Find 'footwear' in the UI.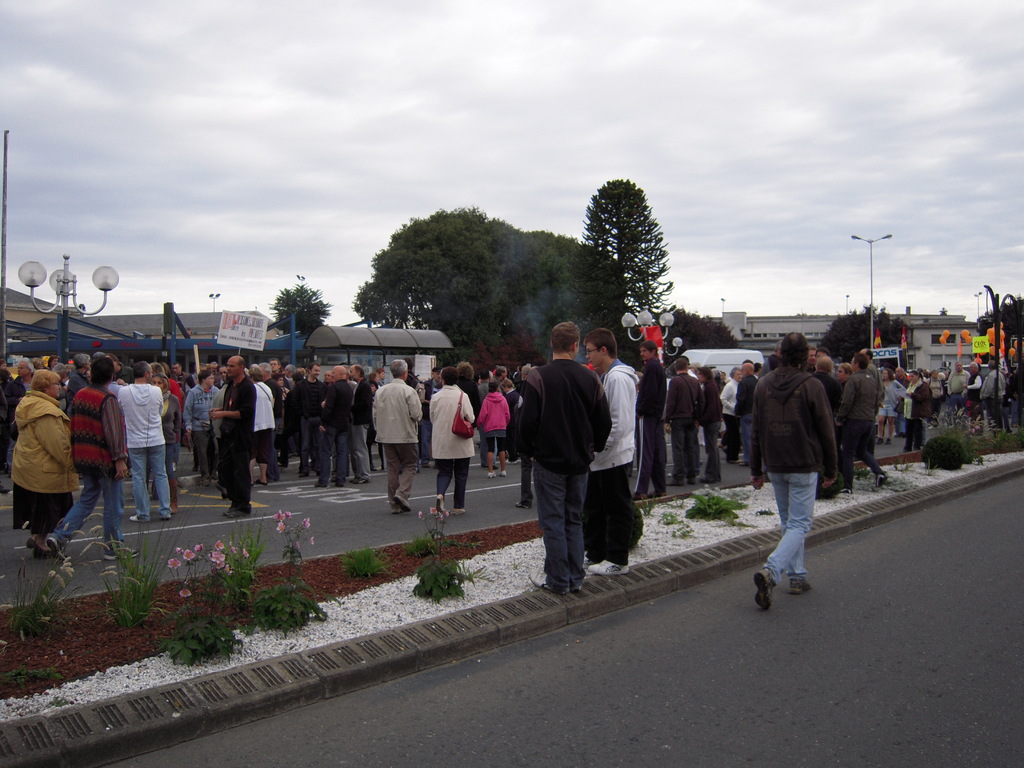
UI element at bbox=[511, 500, 533, 508].
